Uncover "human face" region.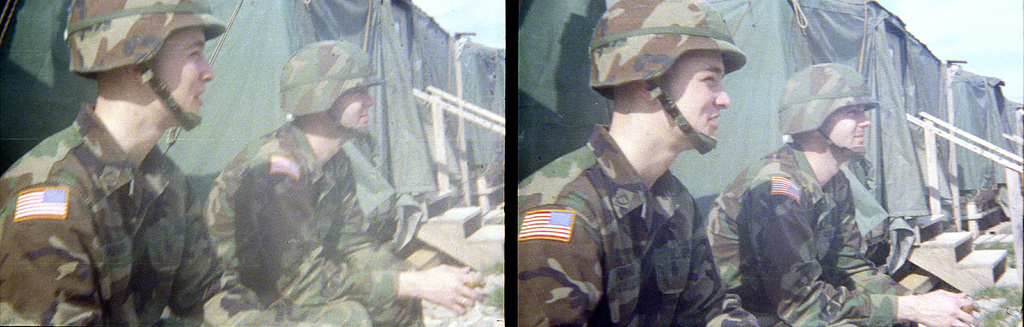
Uncovered: {"left": 648, "top": 58, "right": 743, "bottom": 140}.
